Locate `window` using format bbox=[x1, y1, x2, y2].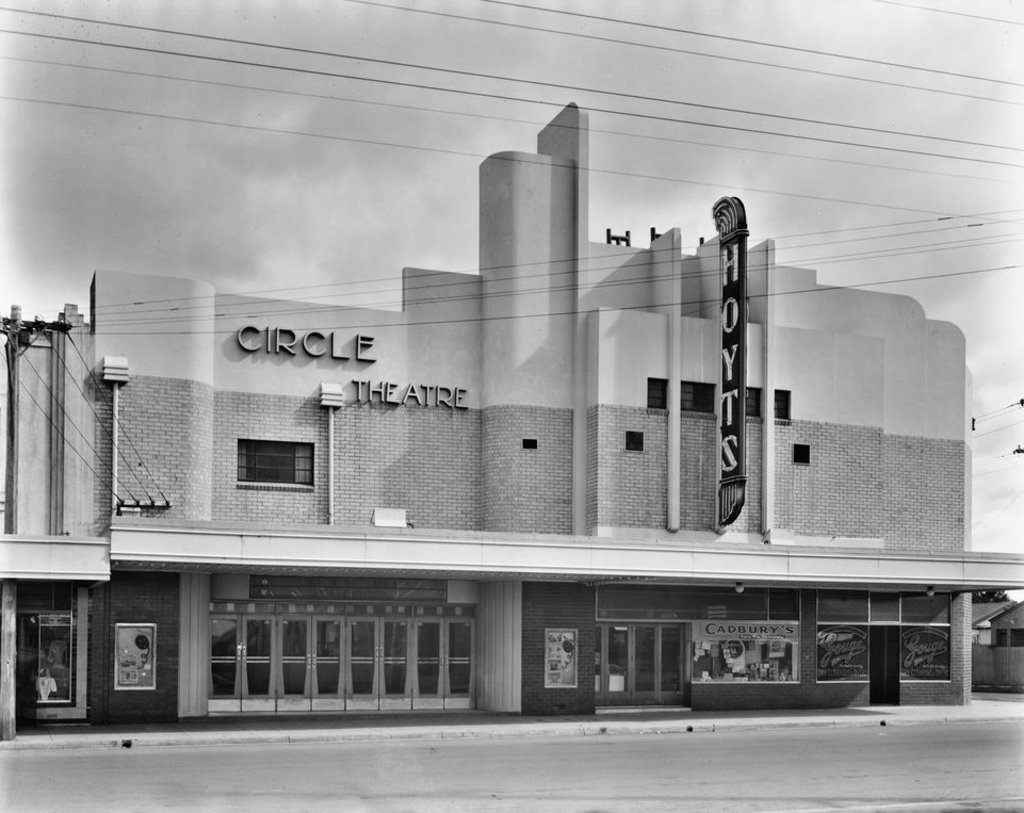
bbox=[624, 428, 643, 454].
